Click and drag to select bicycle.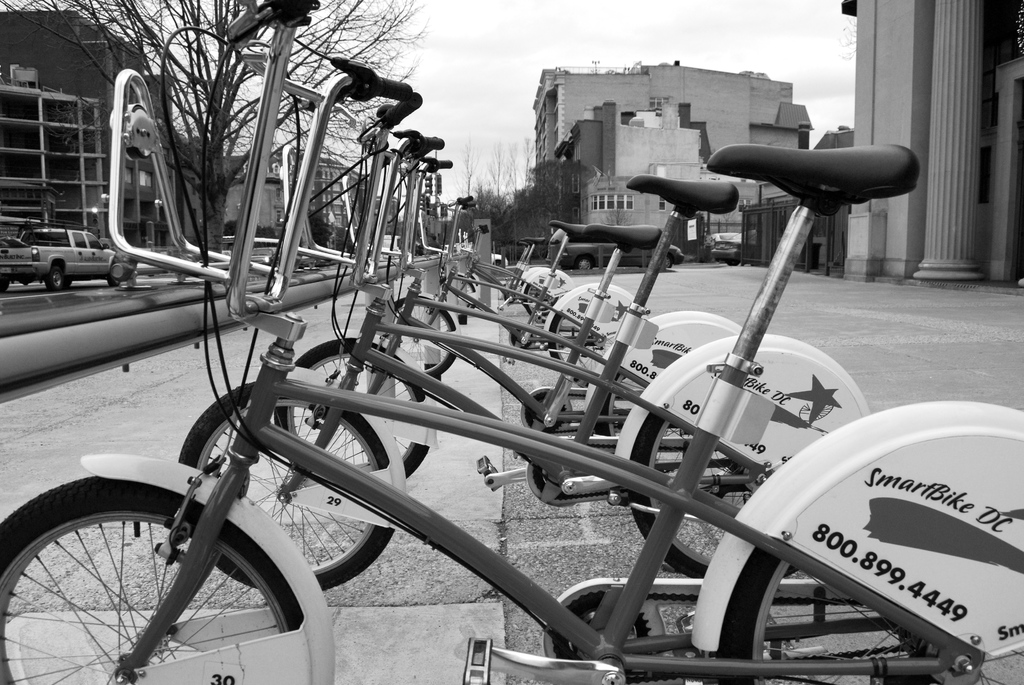
Selection: BBox(358, 109, 677, 393).
